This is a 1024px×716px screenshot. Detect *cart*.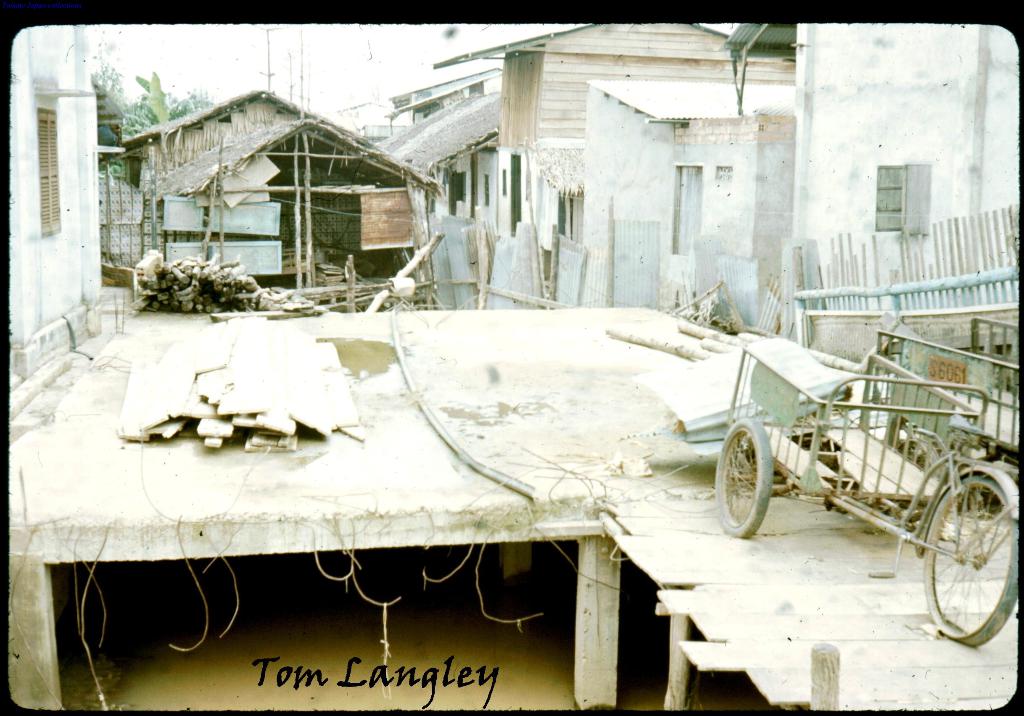
BBox(867, 317, 1020, 497).
